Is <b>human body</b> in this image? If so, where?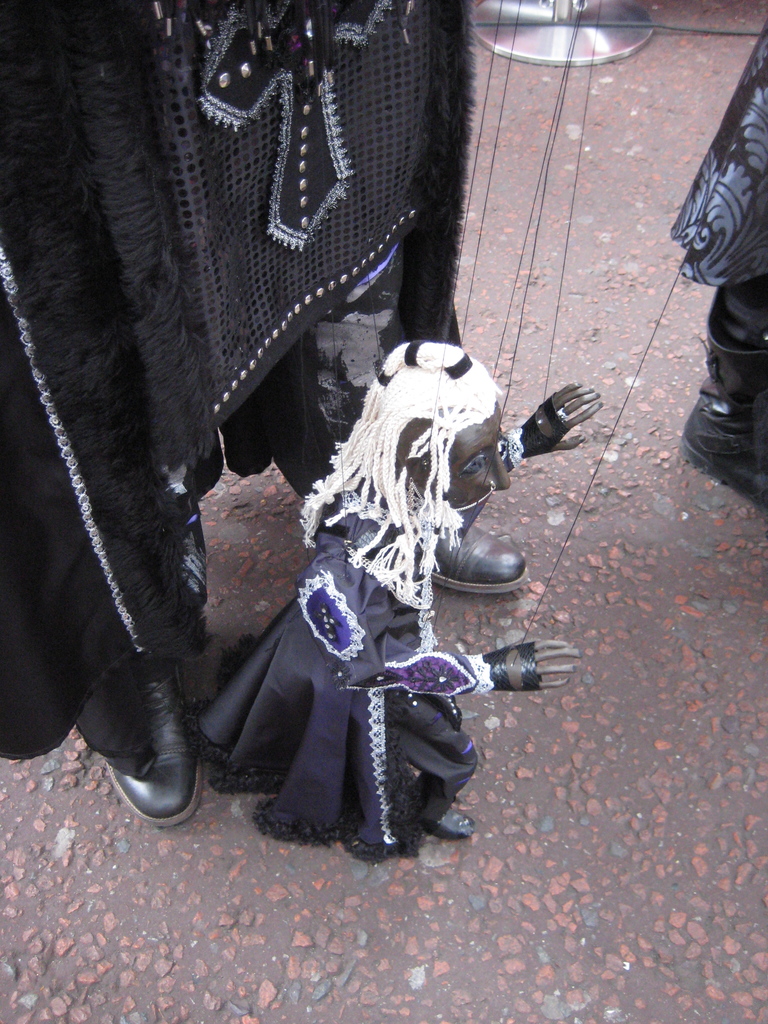
Yes, at x1=0 y1=0 x2=527 y2=826.
